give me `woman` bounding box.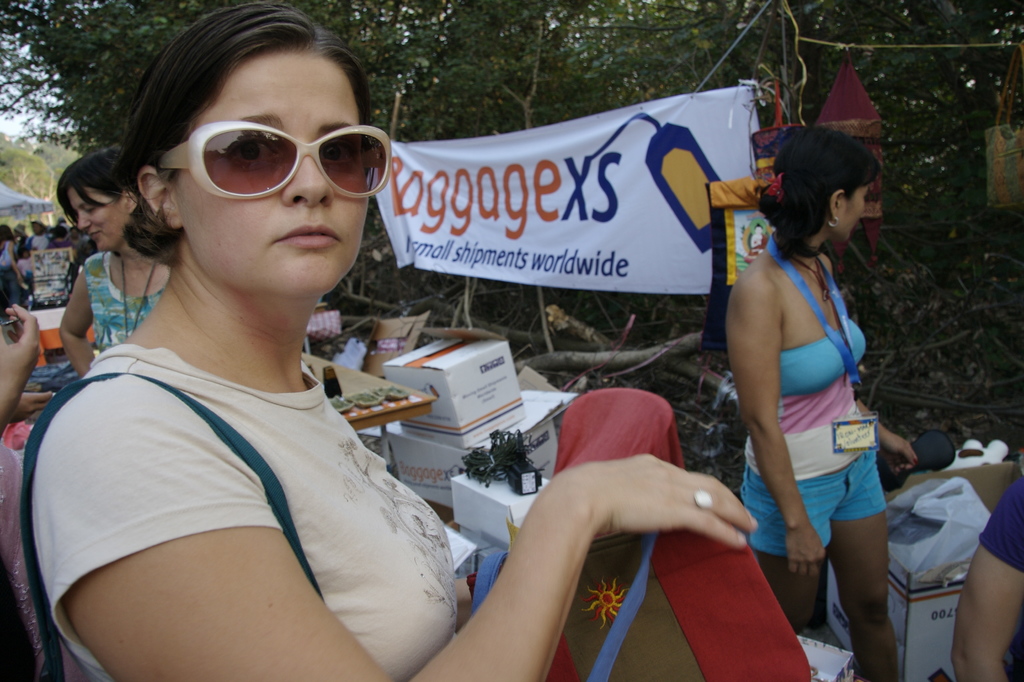
region(0, 304, 47, 680).
